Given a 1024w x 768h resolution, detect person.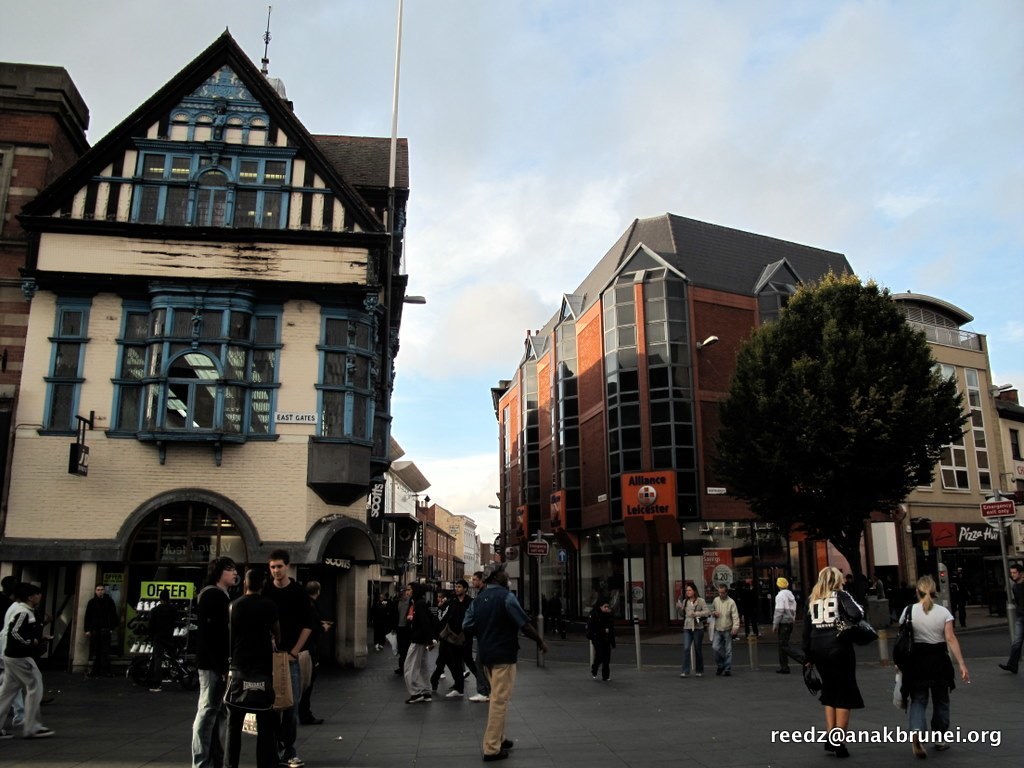
(left=681, top=581, right=702, bottom=672).
